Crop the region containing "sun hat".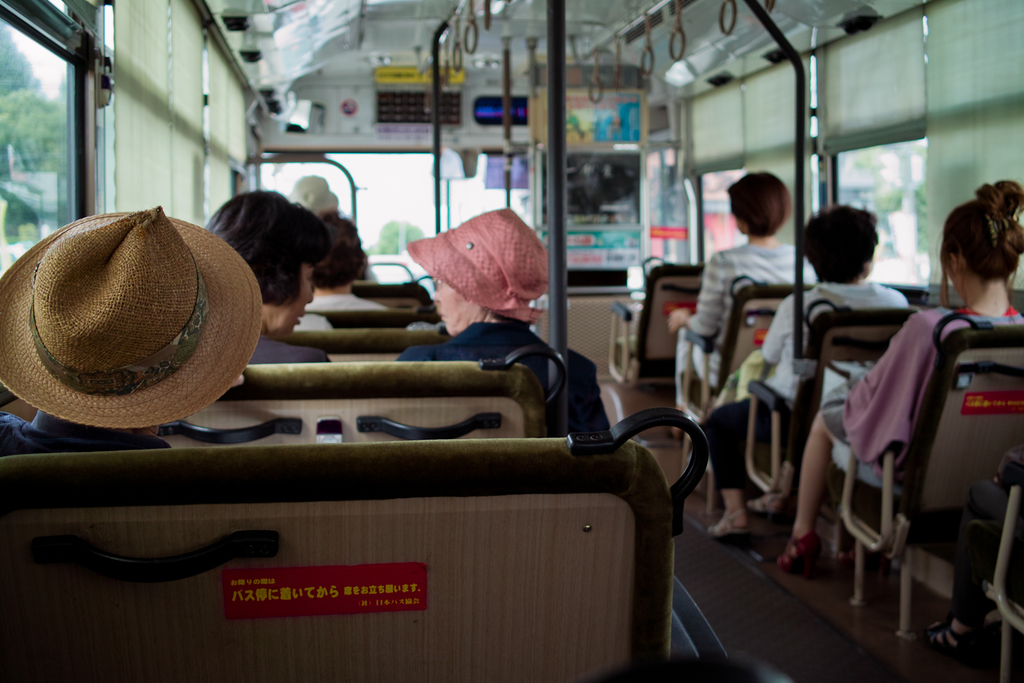
Crop region: 287, 171, 341, 226.
